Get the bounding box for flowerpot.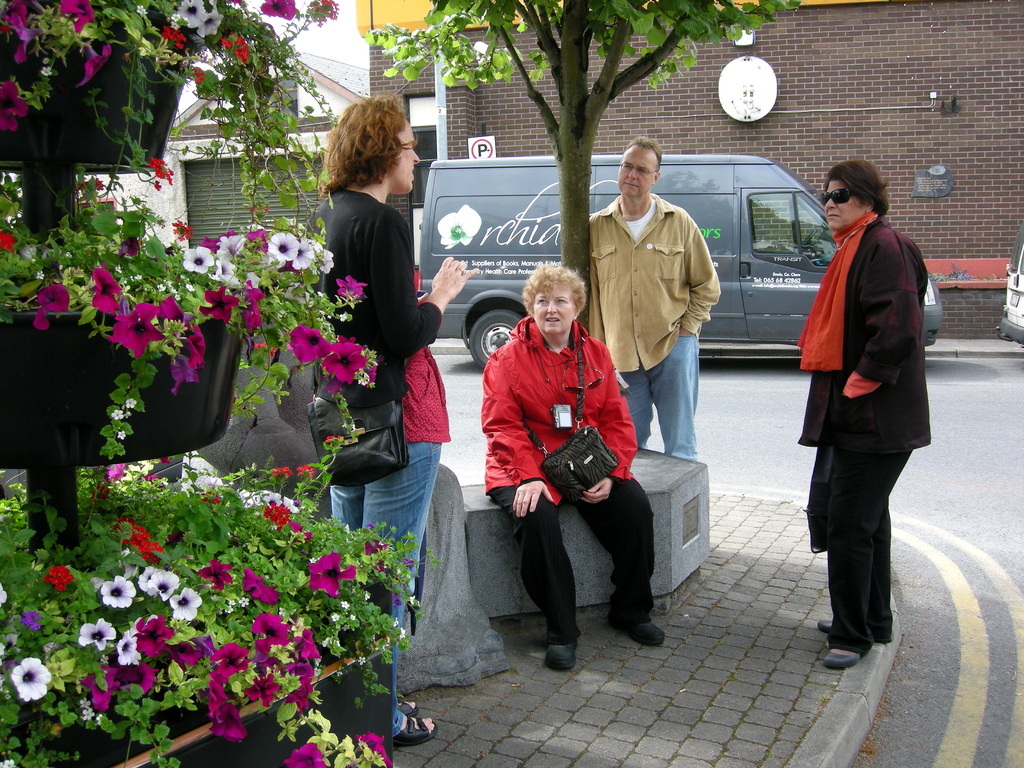
x1=0, y1=50, x2=186, y2=175.
